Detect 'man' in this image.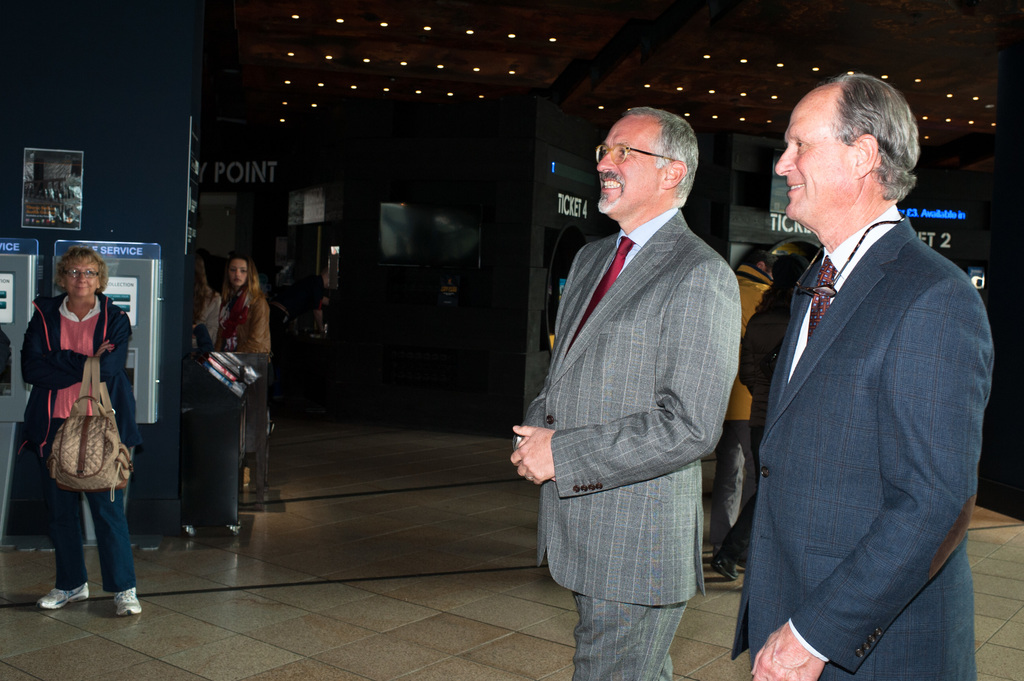
Detection: detection(726, 58, 998, 677).
